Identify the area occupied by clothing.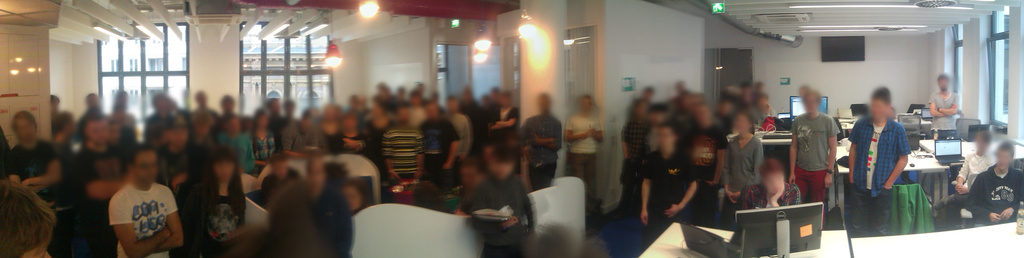
Area: left=840, top=113, right=921, bottom=236.
